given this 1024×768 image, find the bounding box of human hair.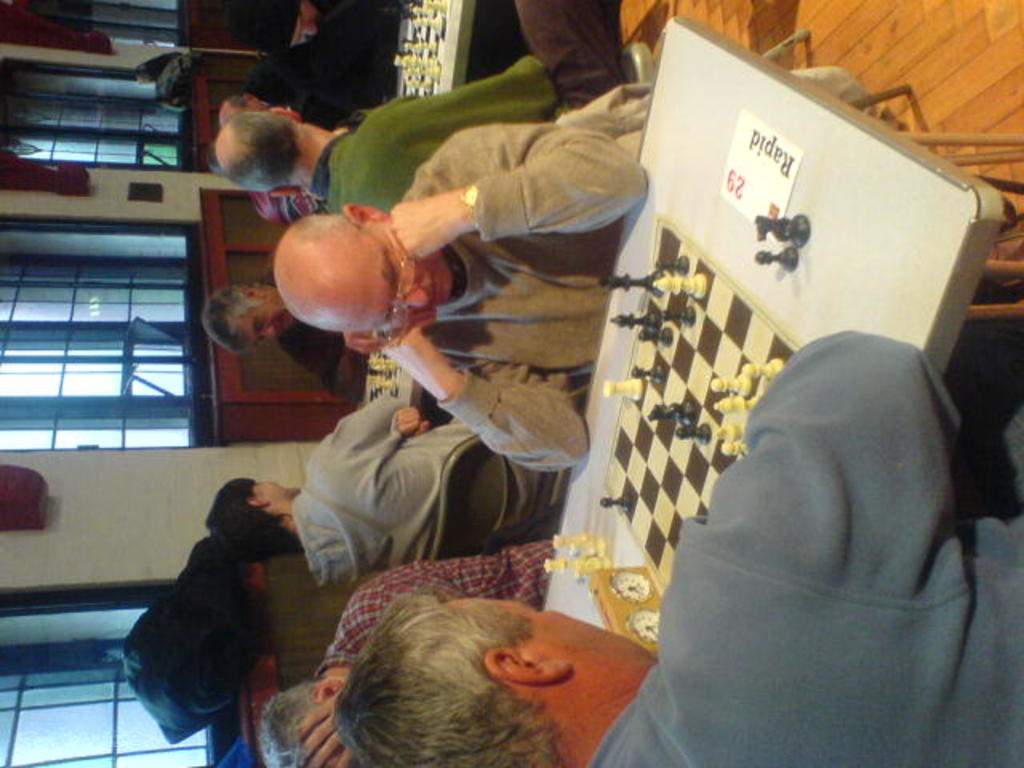
254, 680, 323, 766.
